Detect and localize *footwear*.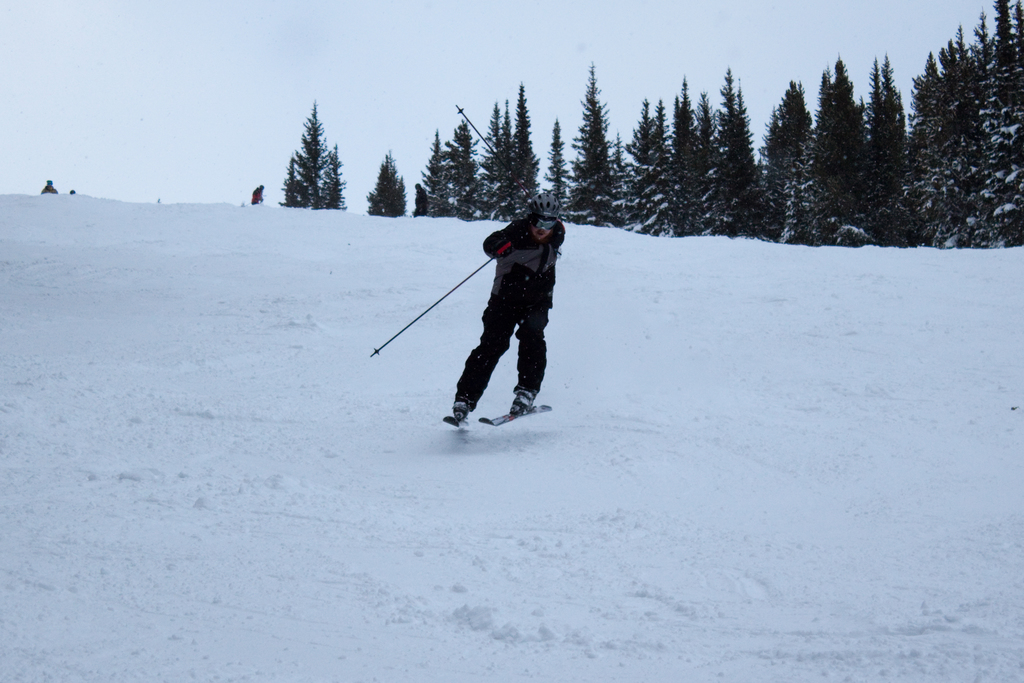
Localized at crop(446, 409, 471, 429).
